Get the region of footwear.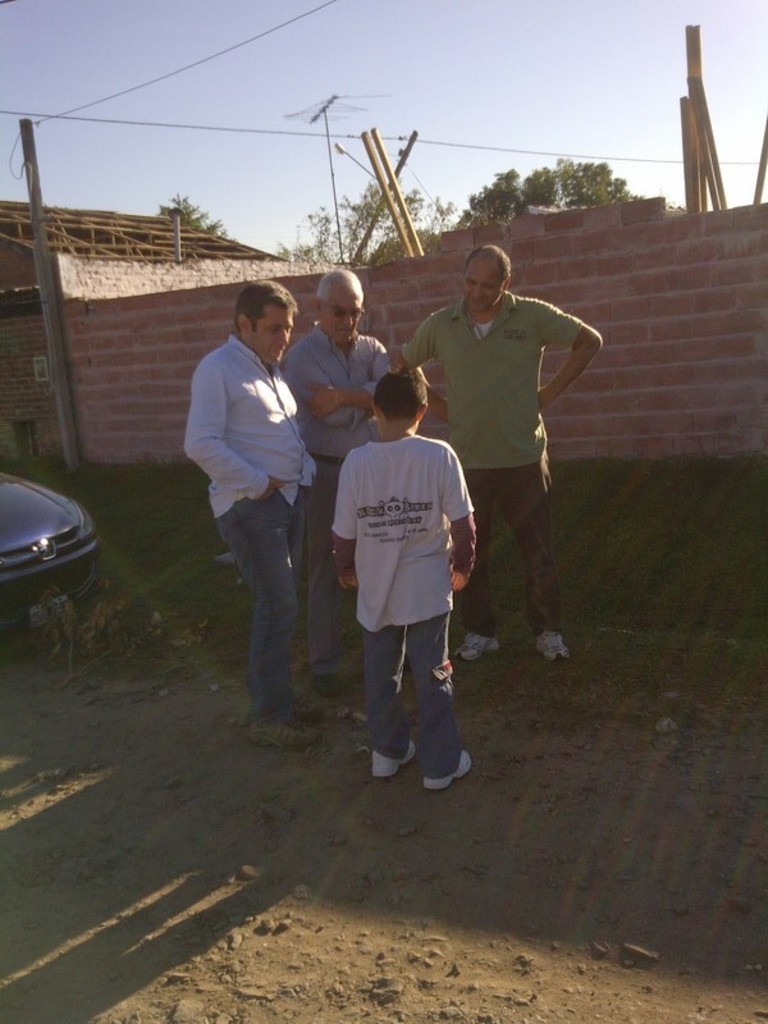
420, 764, 475, 791.
